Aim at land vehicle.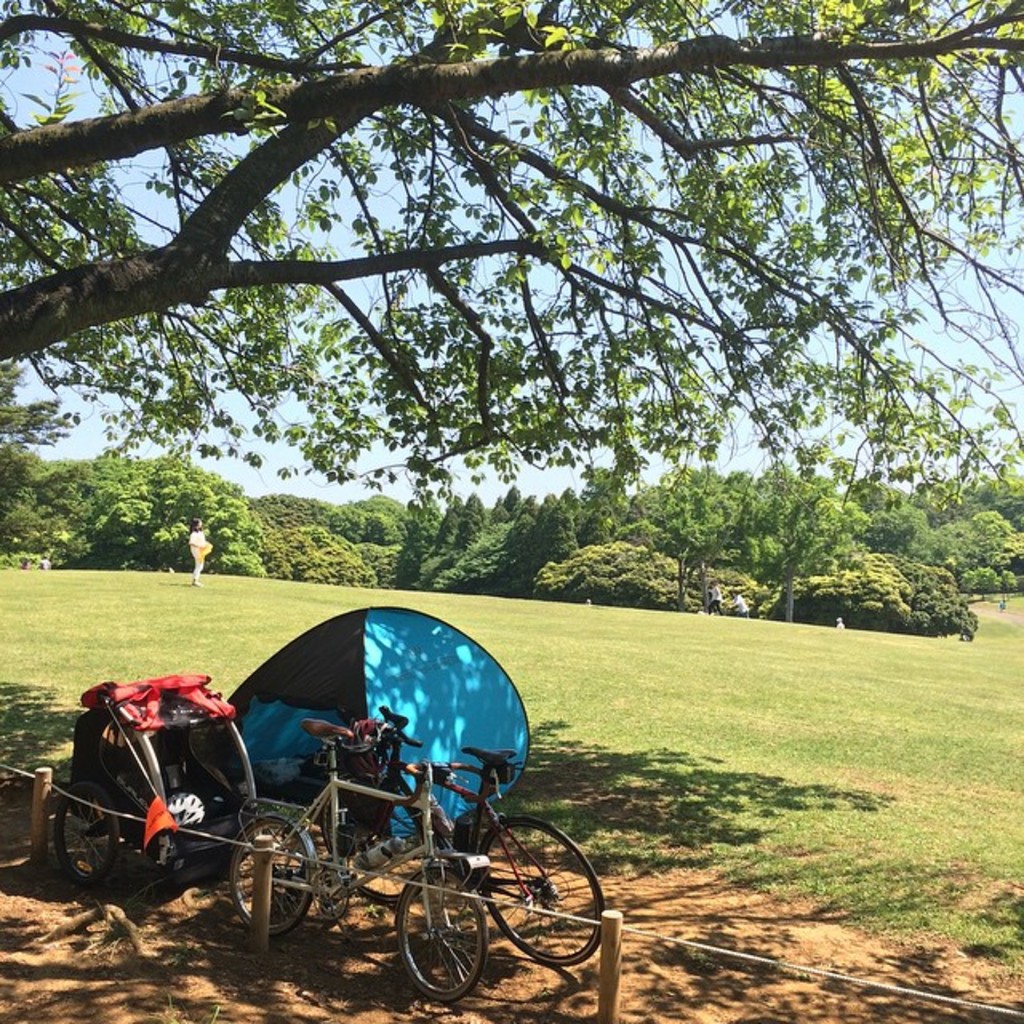
Aimed at {"x1": 34, "y1": 691, "x2": 290, "y2": 931}.
